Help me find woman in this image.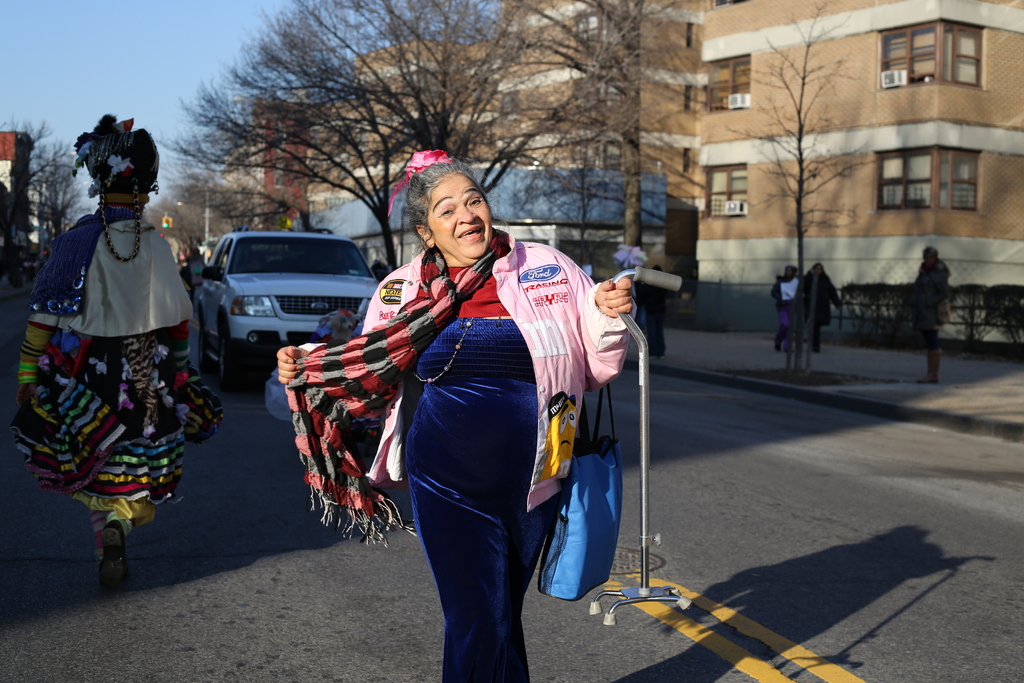
Found it: 772 265 801 352.
